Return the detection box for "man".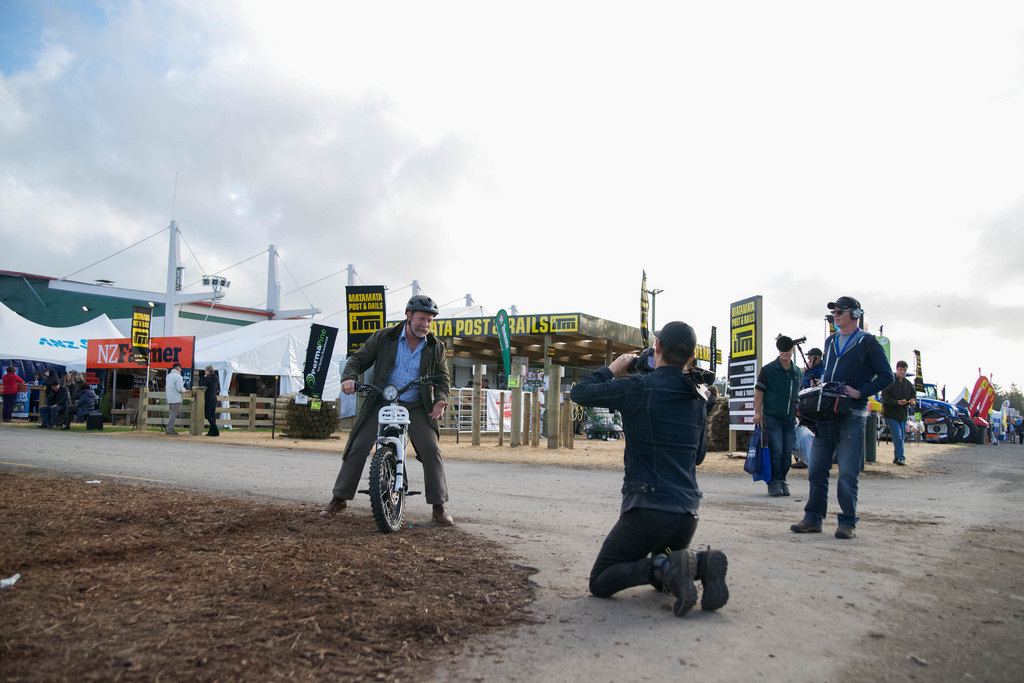
region(564, 315, 733, 621).
